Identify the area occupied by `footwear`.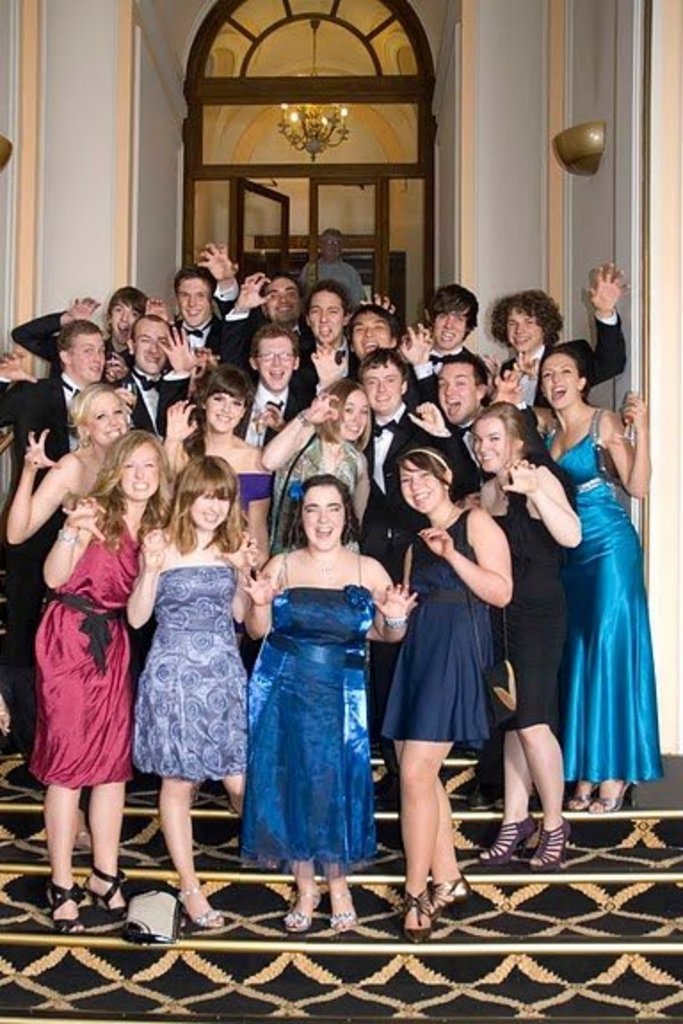
Area: pyautogui.locateOnScreen(585, 773, 637, 816).
